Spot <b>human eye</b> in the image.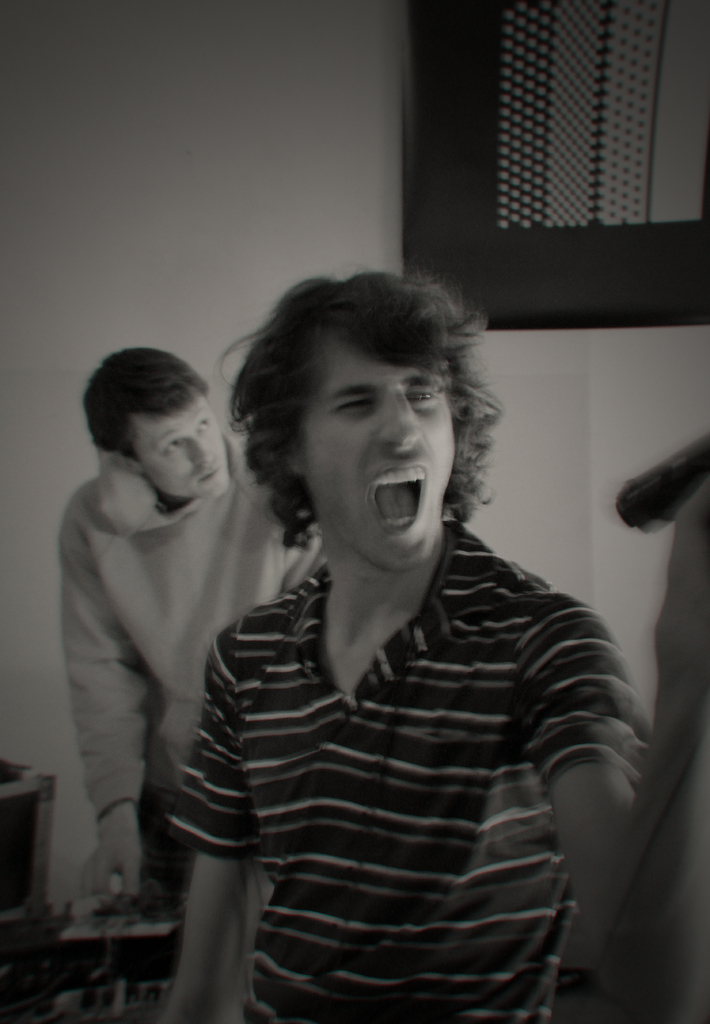
<b>human eye</b> found at x1=197, y1=415, x2=213, y2=436.
